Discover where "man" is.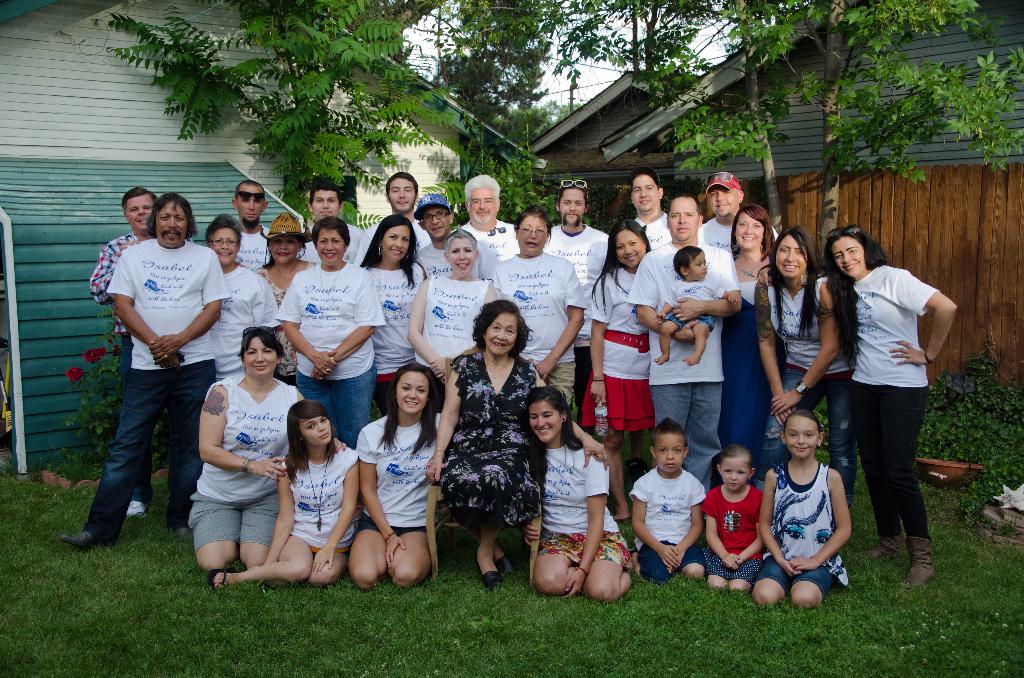
Discovered at x1=228 y1=179 x2=271 y2=270.
